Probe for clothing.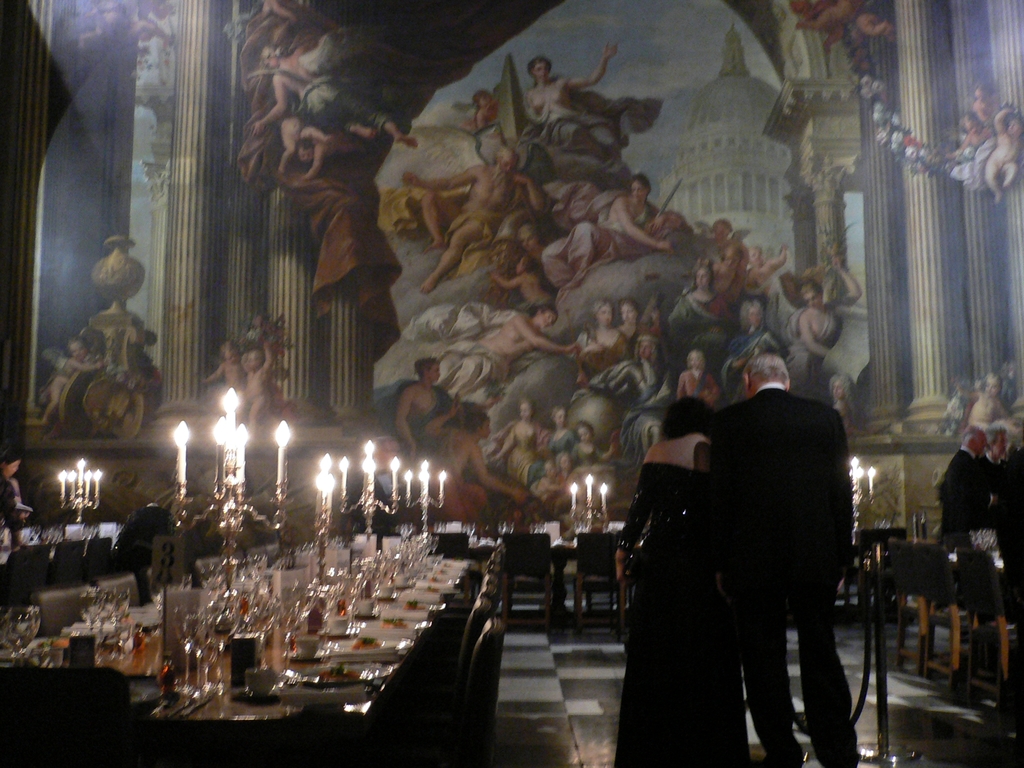
Probe result: 796,297,851,369.
